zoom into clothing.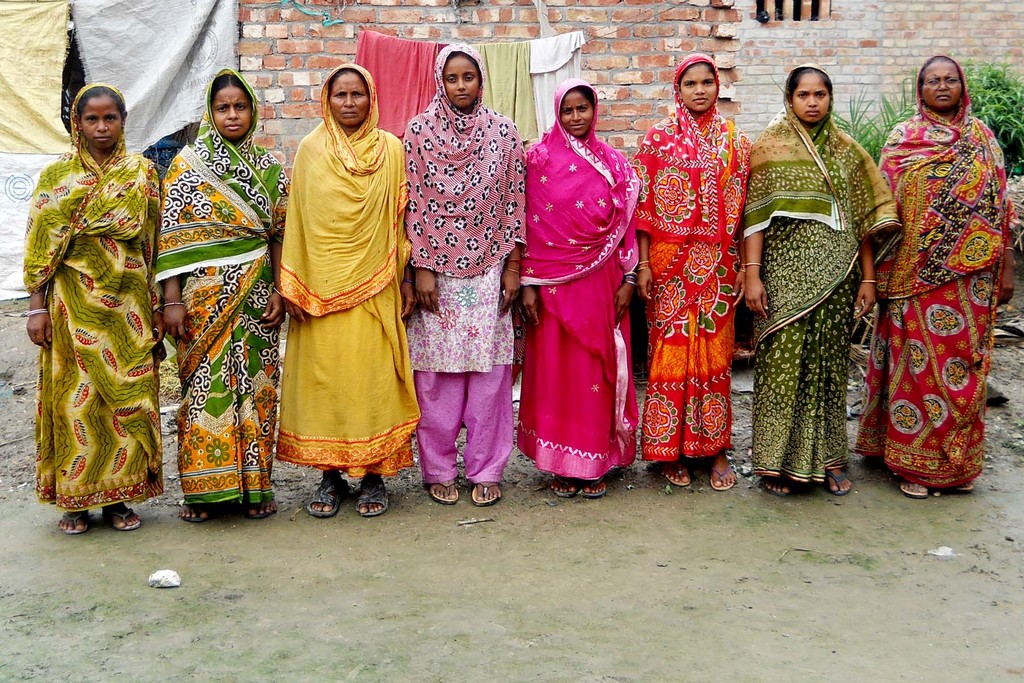
Zoom target: BBox(624, 53, 754, 465).
